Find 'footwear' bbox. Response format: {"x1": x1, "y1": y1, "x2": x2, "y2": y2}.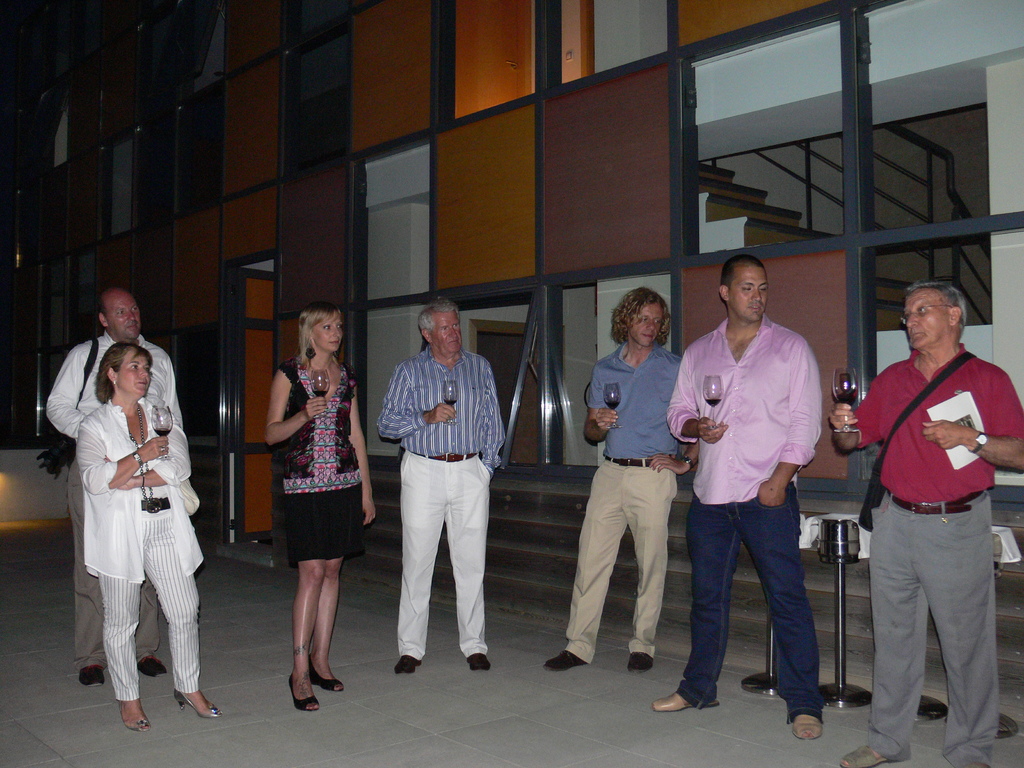
{"x1": 394, "y1": 655, "x2": 426, "y2": 678}.
